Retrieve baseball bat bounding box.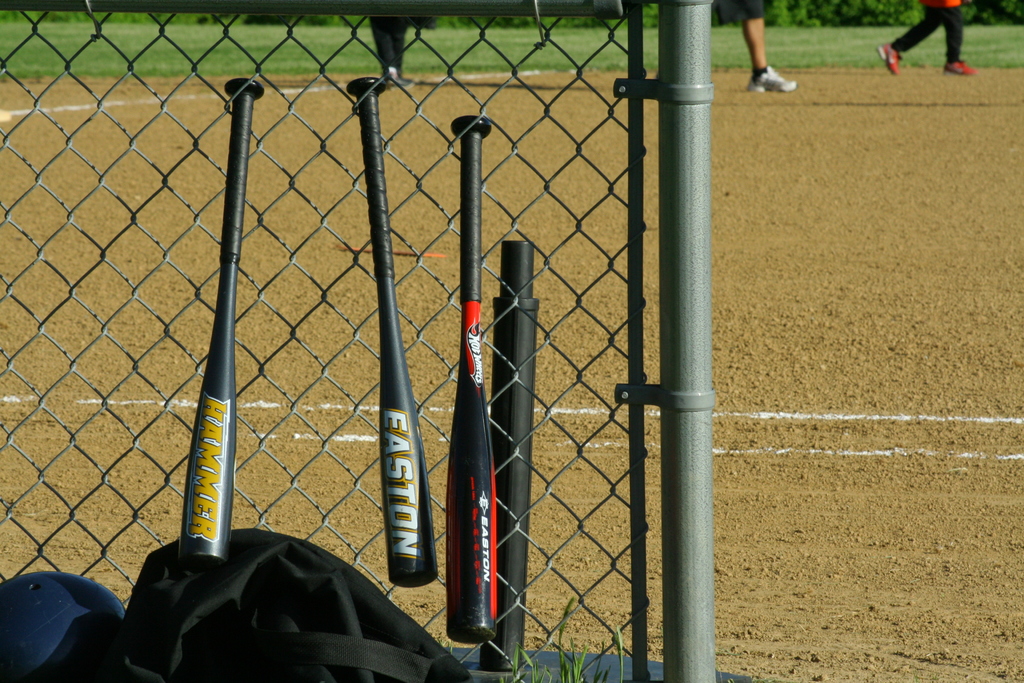
Bounding box: region(179, 72, 263, 566).
